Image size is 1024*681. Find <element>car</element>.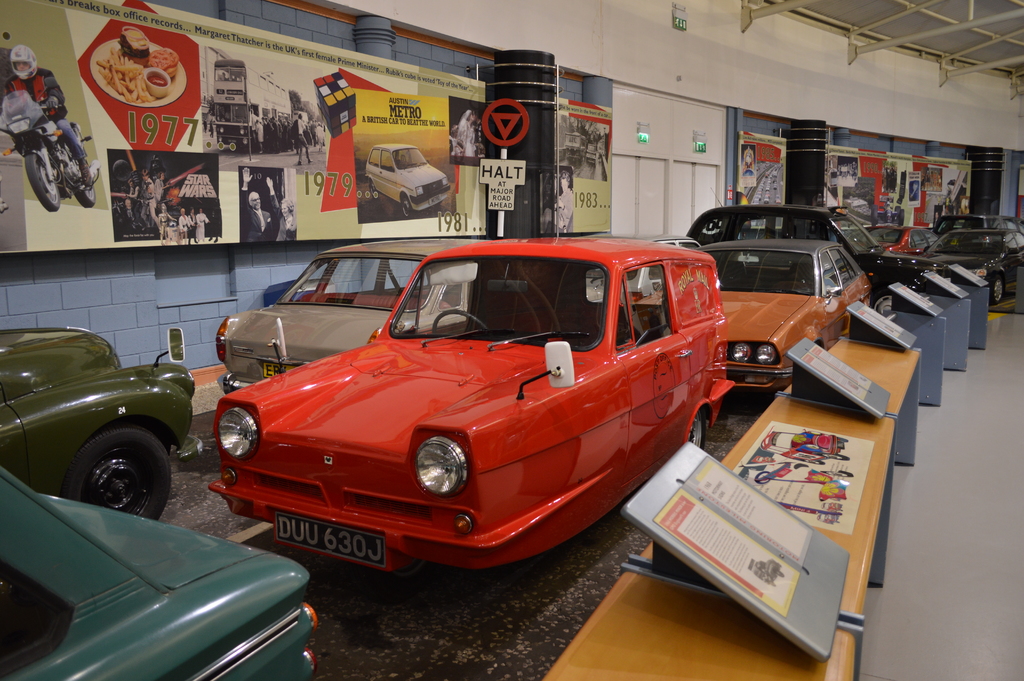
bbox=(0, 316, 195, 521).
